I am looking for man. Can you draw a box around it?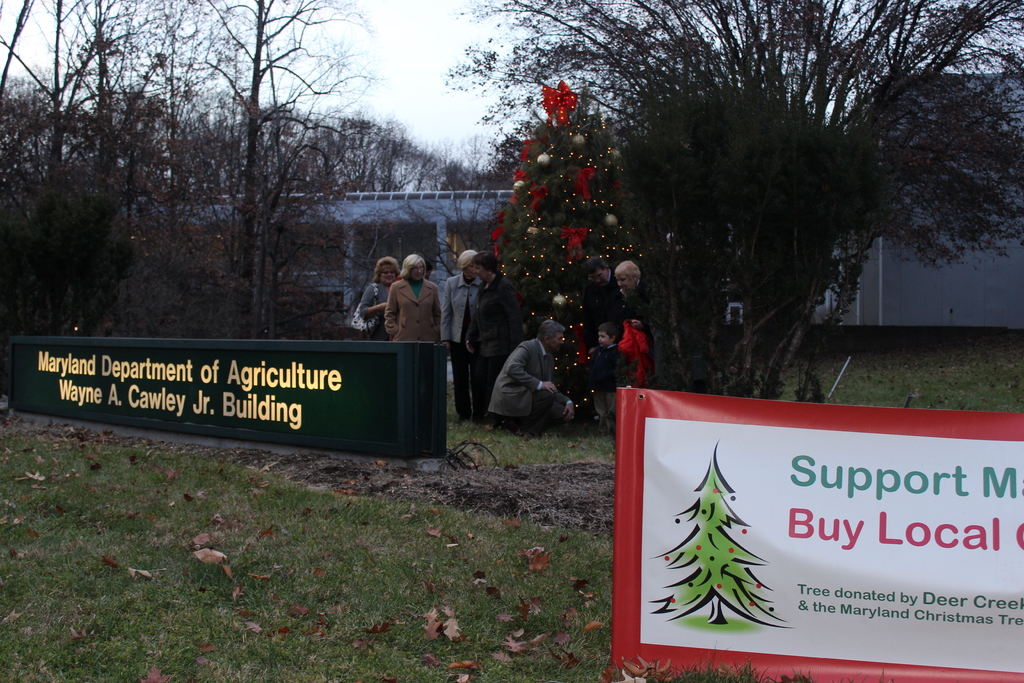
Sure, the bounding box is box(385, 259, 452, 461).
